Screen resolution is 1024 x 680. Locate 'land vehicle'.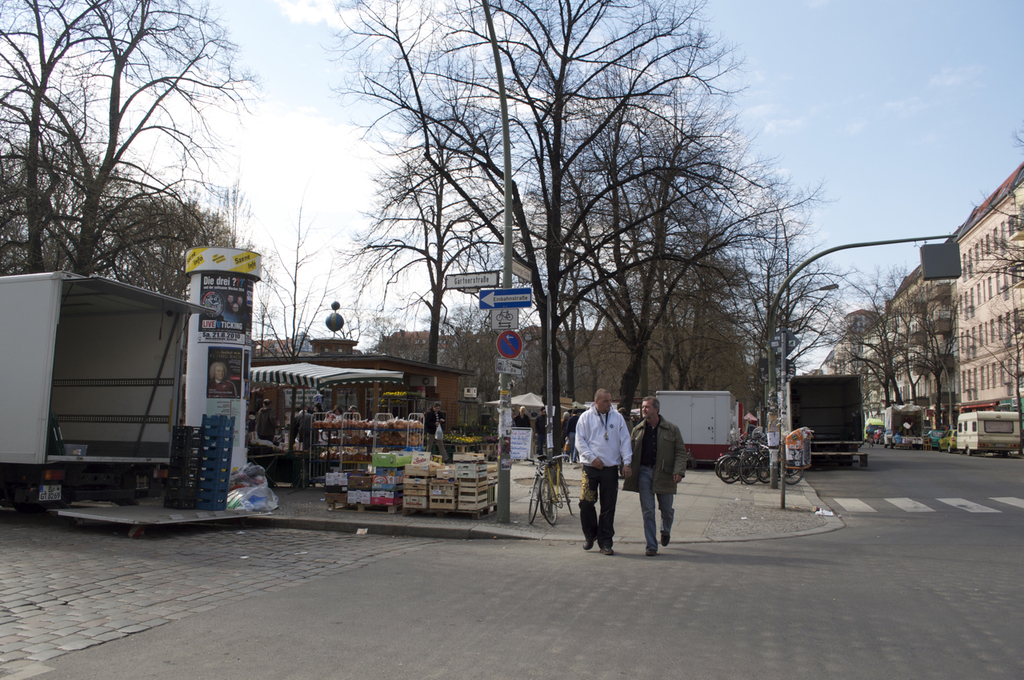
[790,378,866,463].
